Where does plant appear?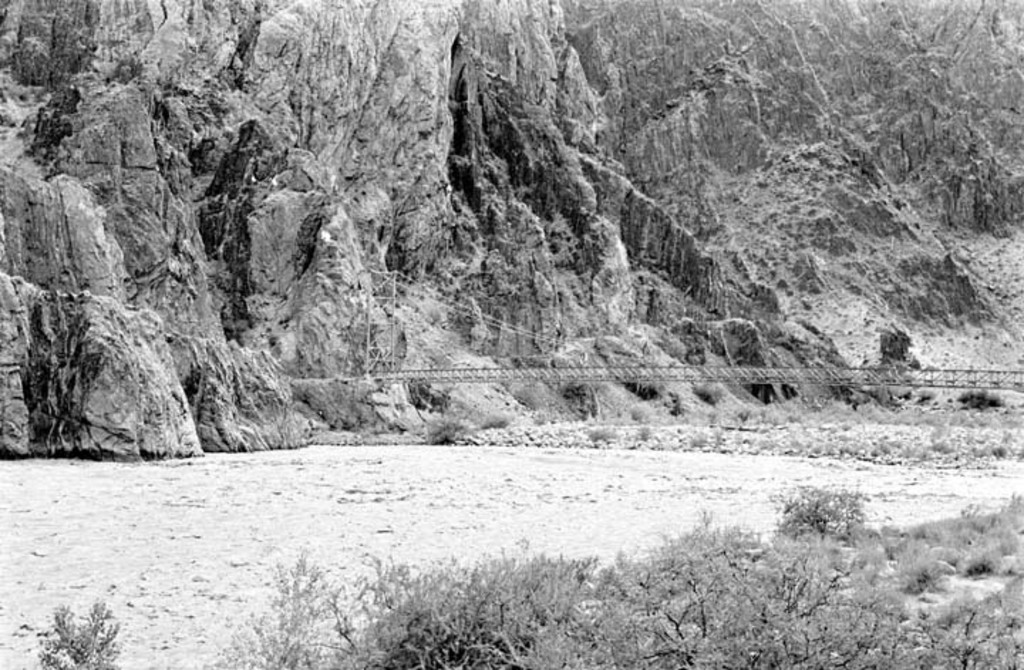
Appears at l=950, t=387, r=1000, b=417.
